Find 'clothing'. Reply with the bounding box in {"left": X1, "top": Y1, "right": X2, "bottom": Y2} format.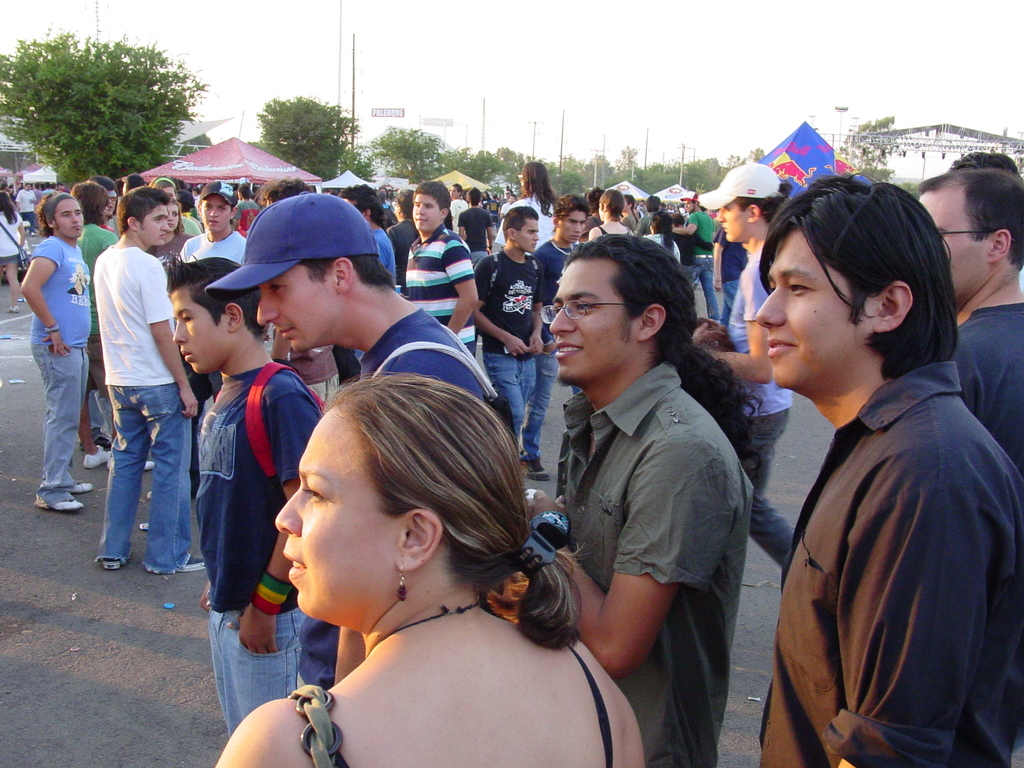
{"left": 403, "top": 223, "right": 487, "bottom": 380}.
